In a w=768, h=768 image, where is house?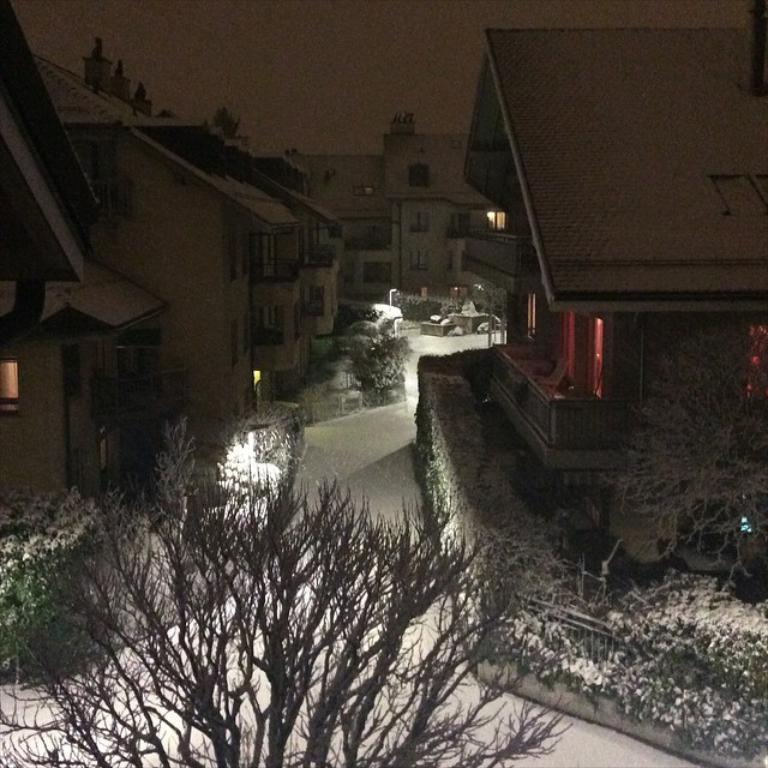
<box>448,7,767,541</box>.
